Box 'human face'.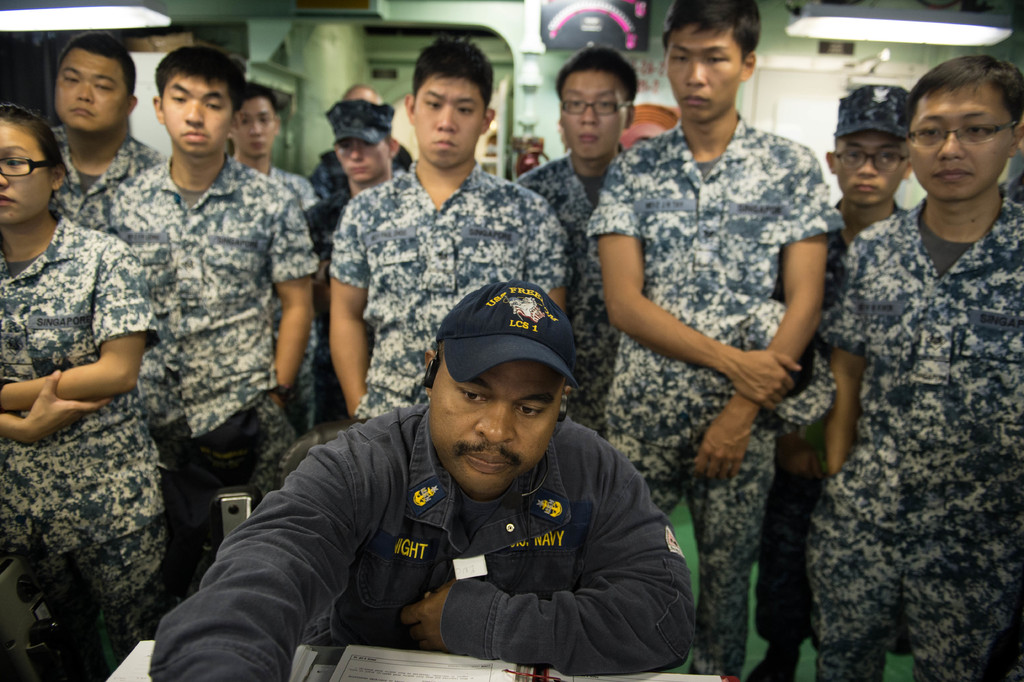
x1=159 y1=72 x2=230 y2=151.
